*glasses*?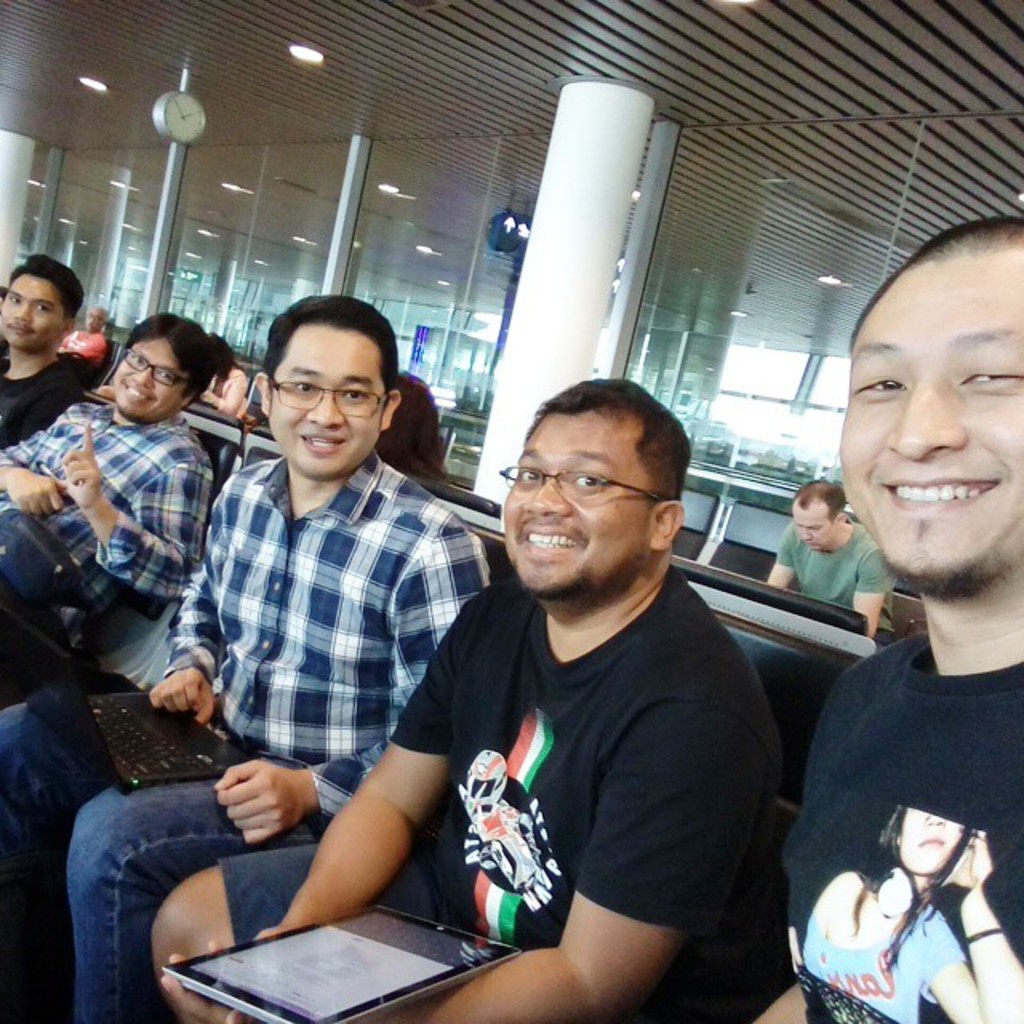
rect(498, 469, 656, 498)
